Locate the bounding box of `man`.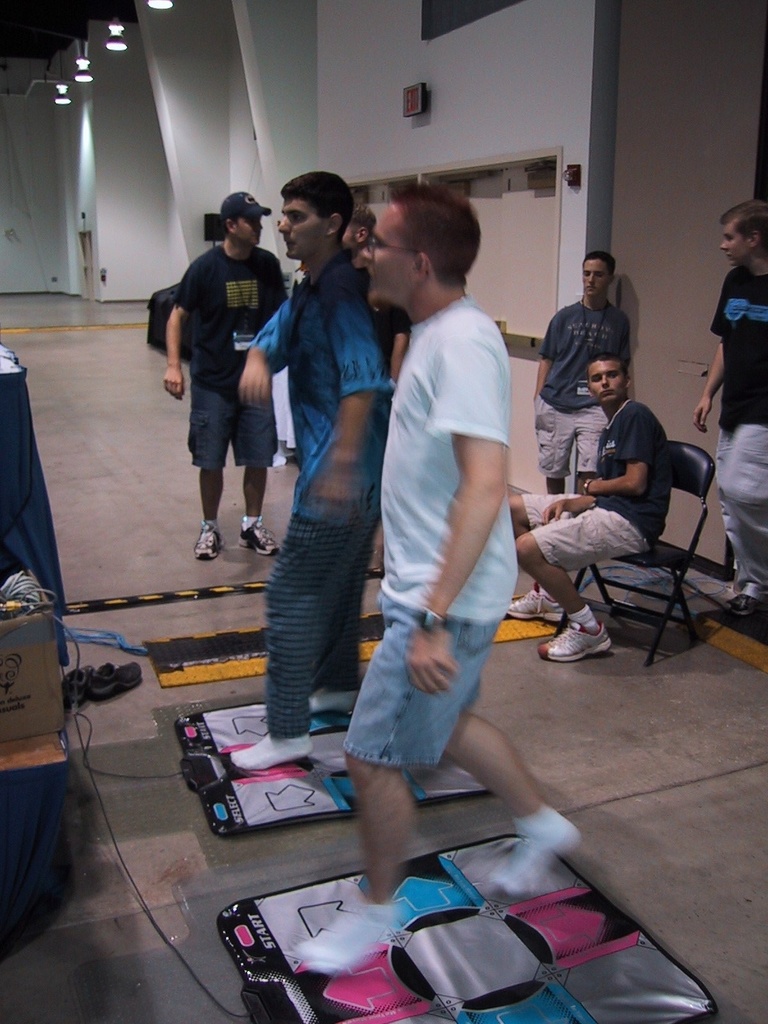
Bounding box: <bbox>506, 351, 673, 664</bbox>.
